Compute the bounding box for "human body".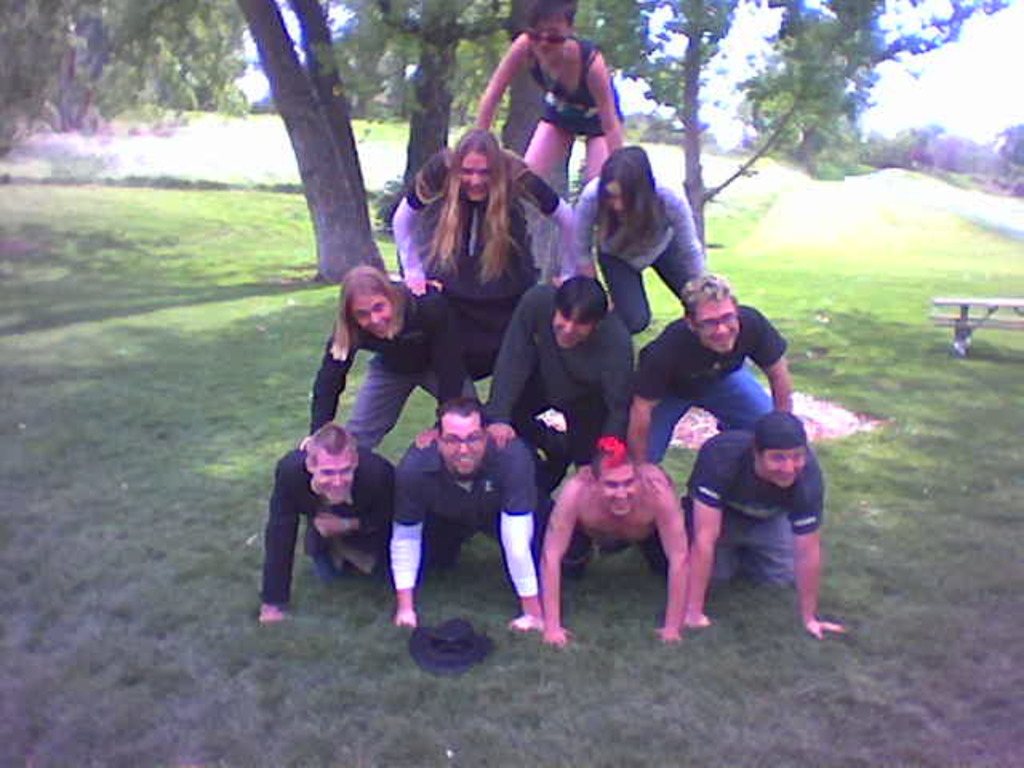
crop(400, 154, 579, 285).
